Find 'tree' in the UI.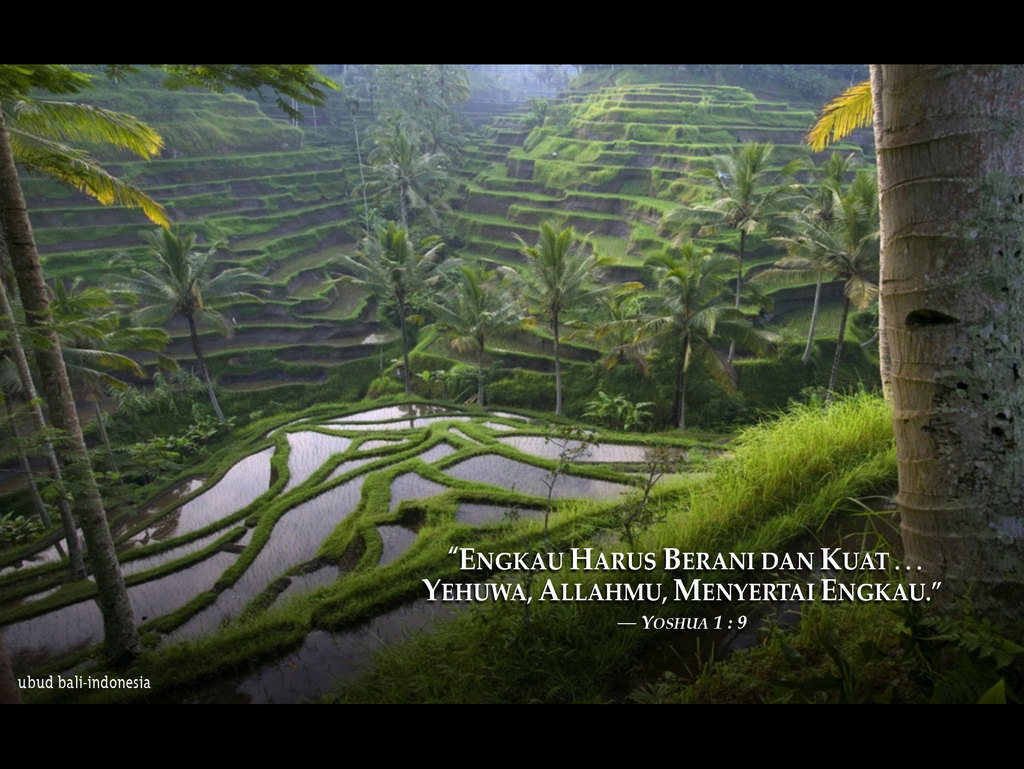
UI element at [514, 212, 629, 416].
